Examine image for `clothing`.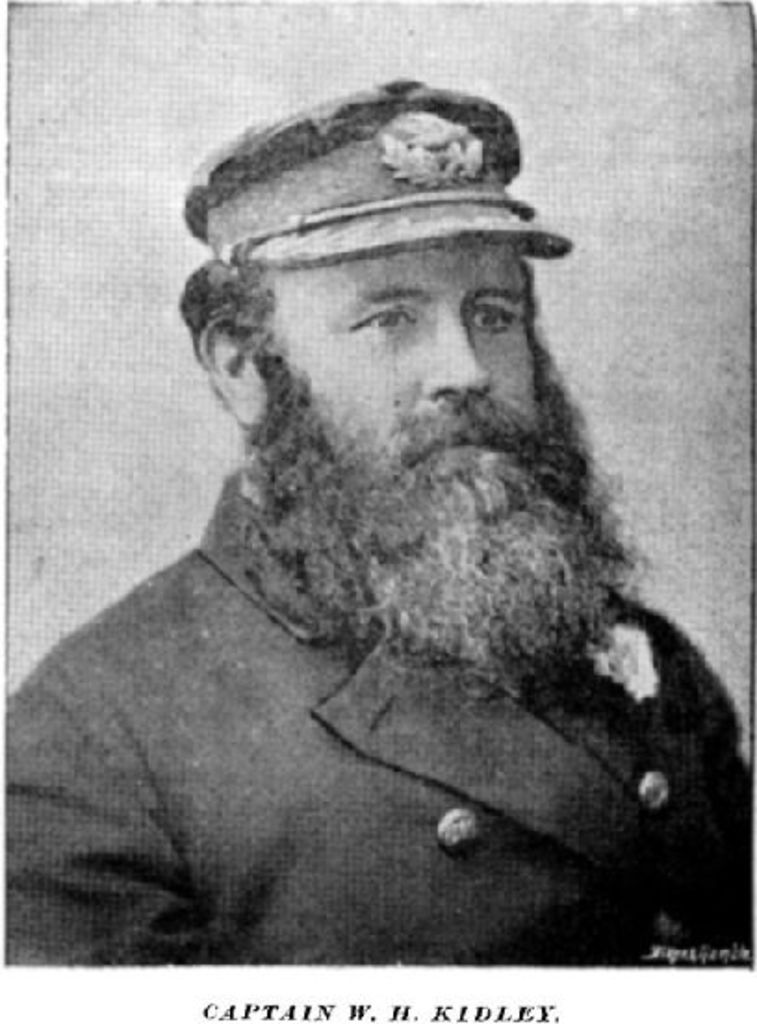
Examination result: locate(9, 247, 735, 961).
